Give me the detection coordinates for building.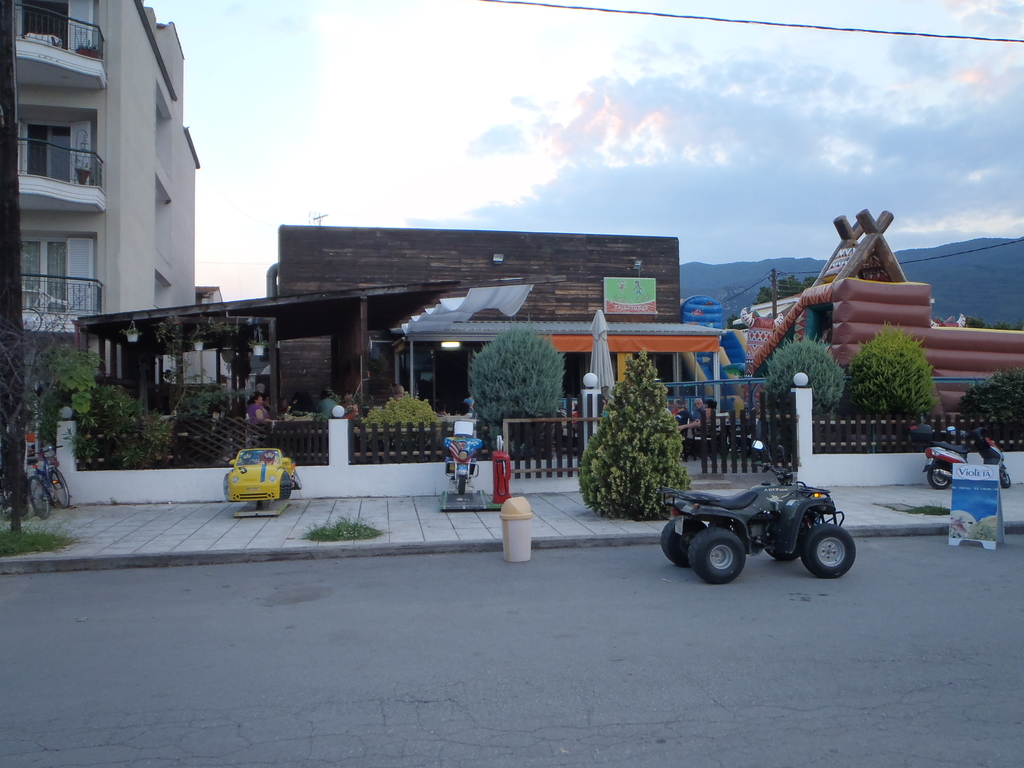
[x1=0, y1=0, x2=202, y2=374].
